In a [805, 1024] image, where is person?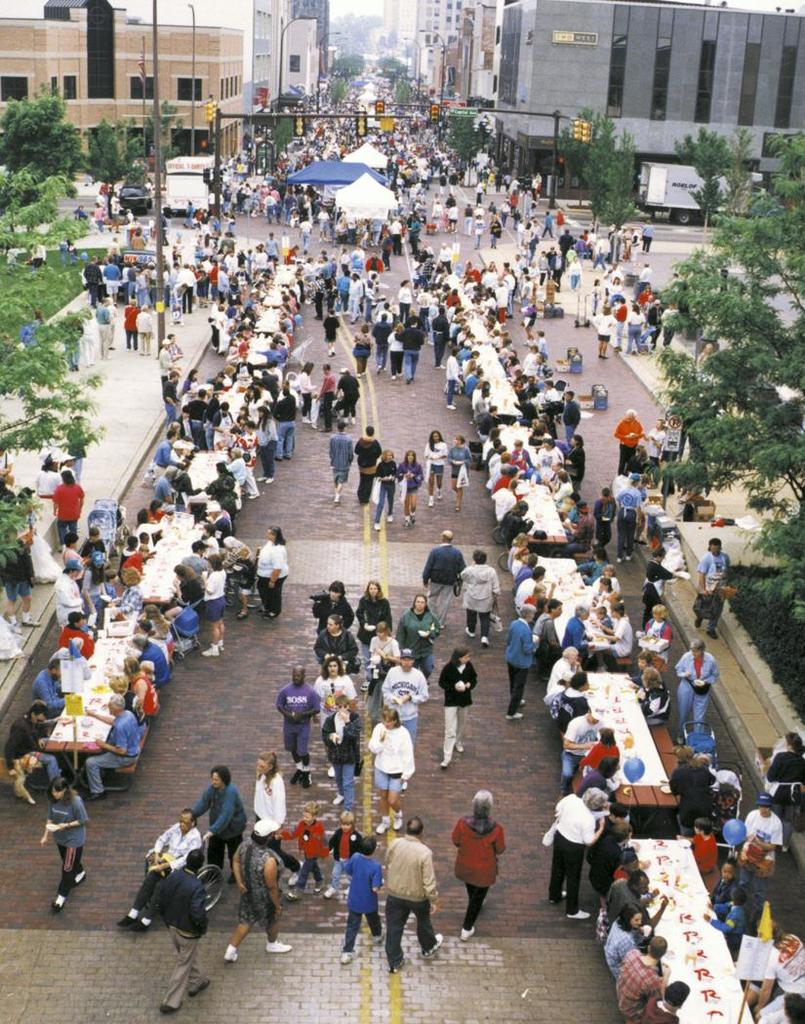
left=457, top=544, right=494, bottom=636.
